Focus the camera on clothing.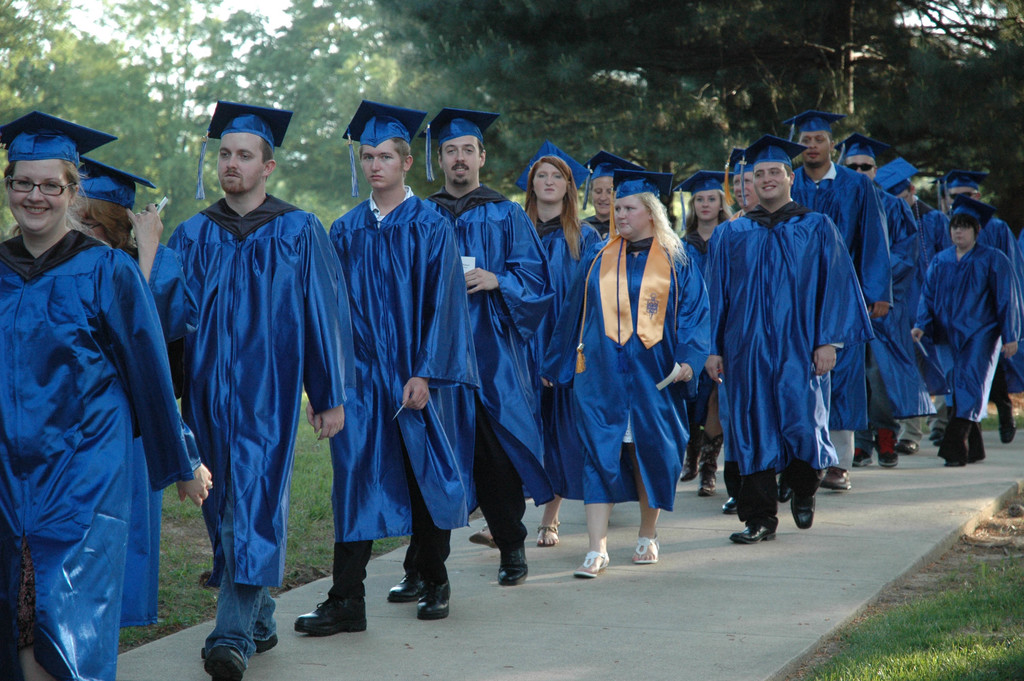
Focus region: <box>0,229,213,680</box>.
